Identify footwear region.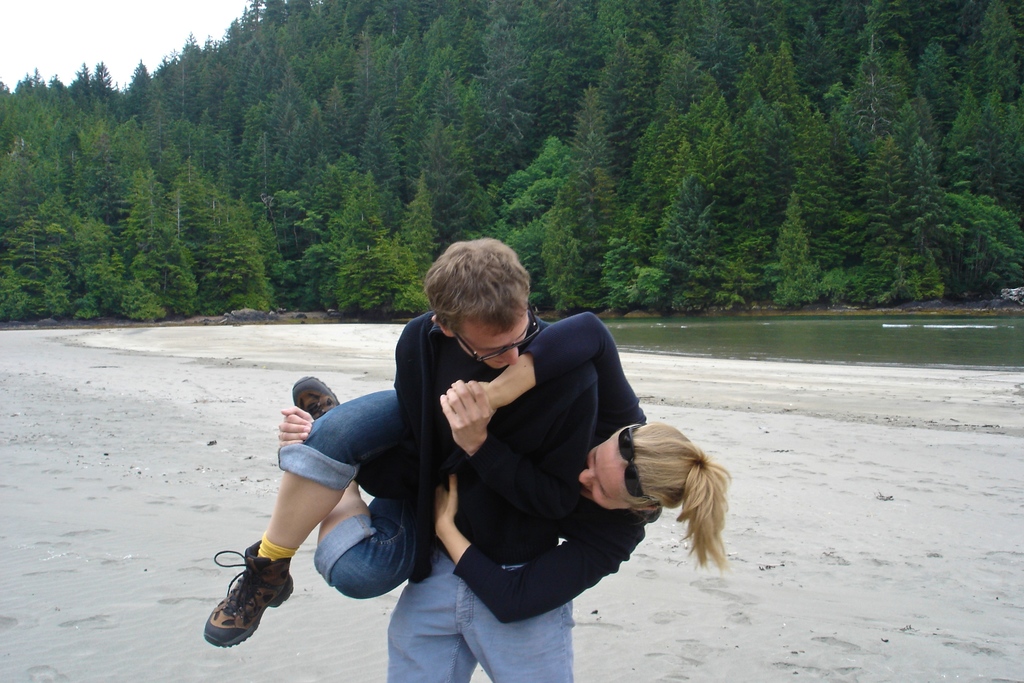
Region: rect(293, 375, 342, 425).
